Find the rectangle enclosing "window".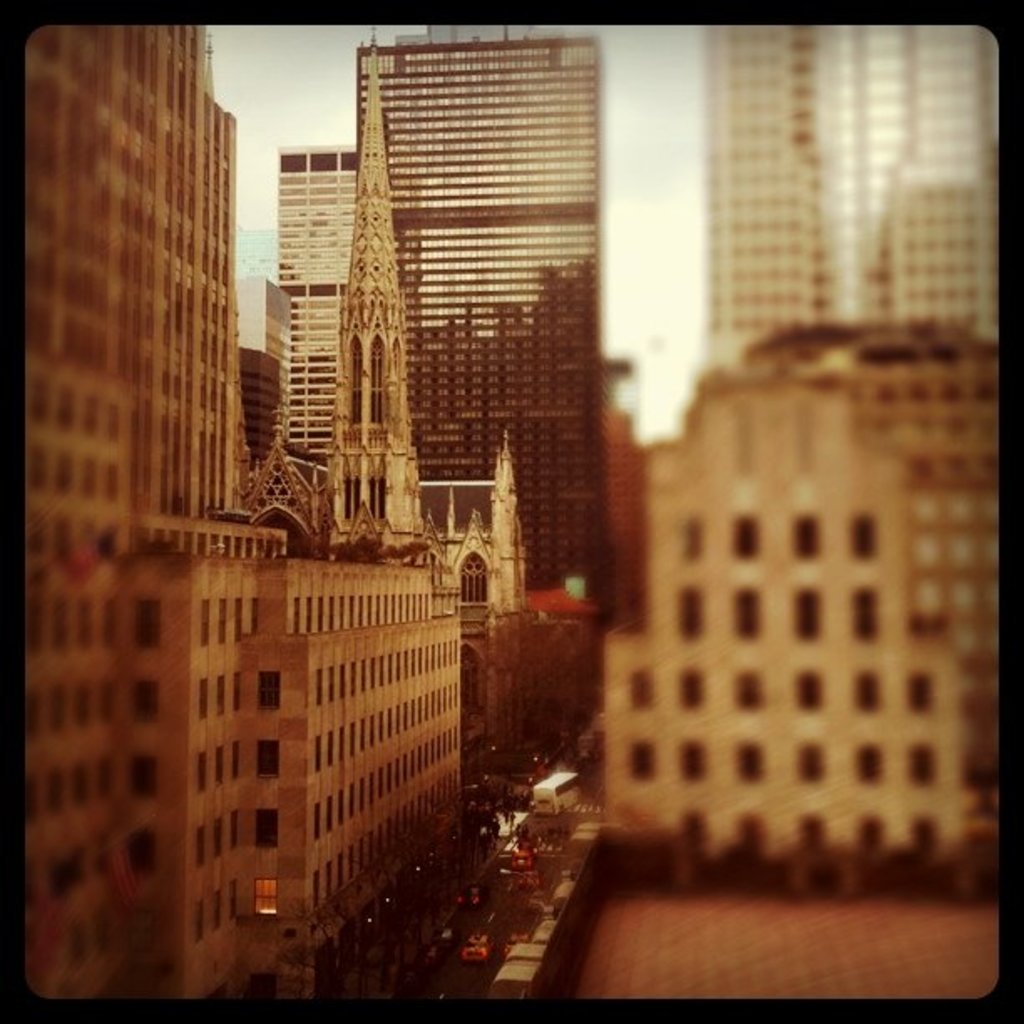
[left=905, top=750, right=939, bottom=800].
